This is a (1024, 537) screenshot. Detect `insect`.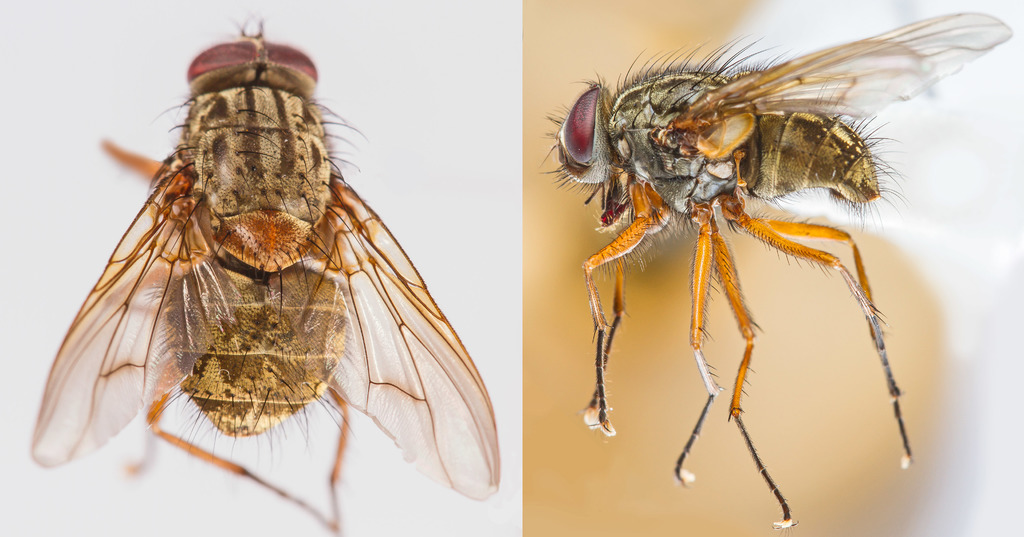
left=533, top=9, right=1013, bottom=528.
